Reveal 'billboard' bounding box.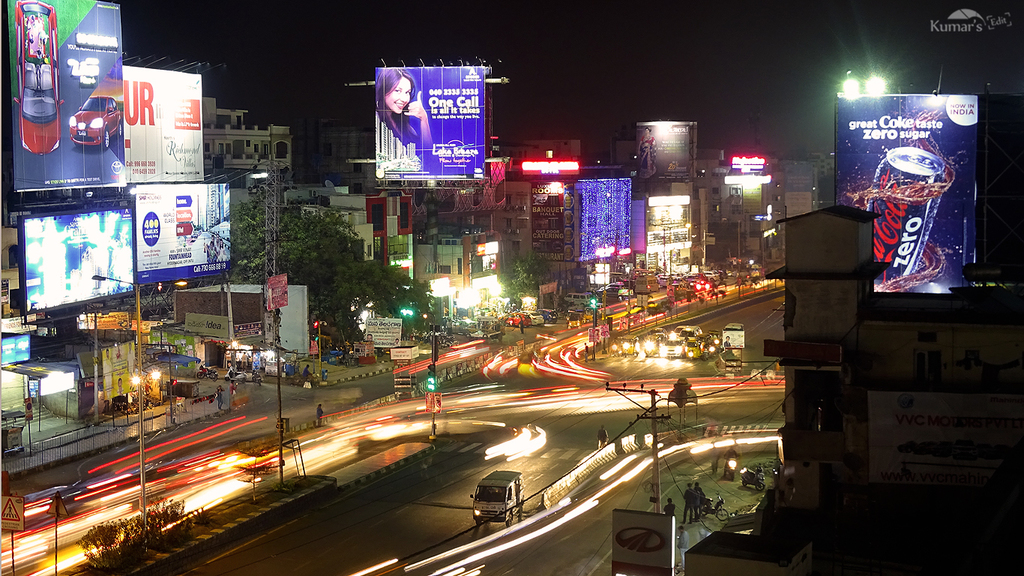
Revealed: 3, 2, 125, 194.
